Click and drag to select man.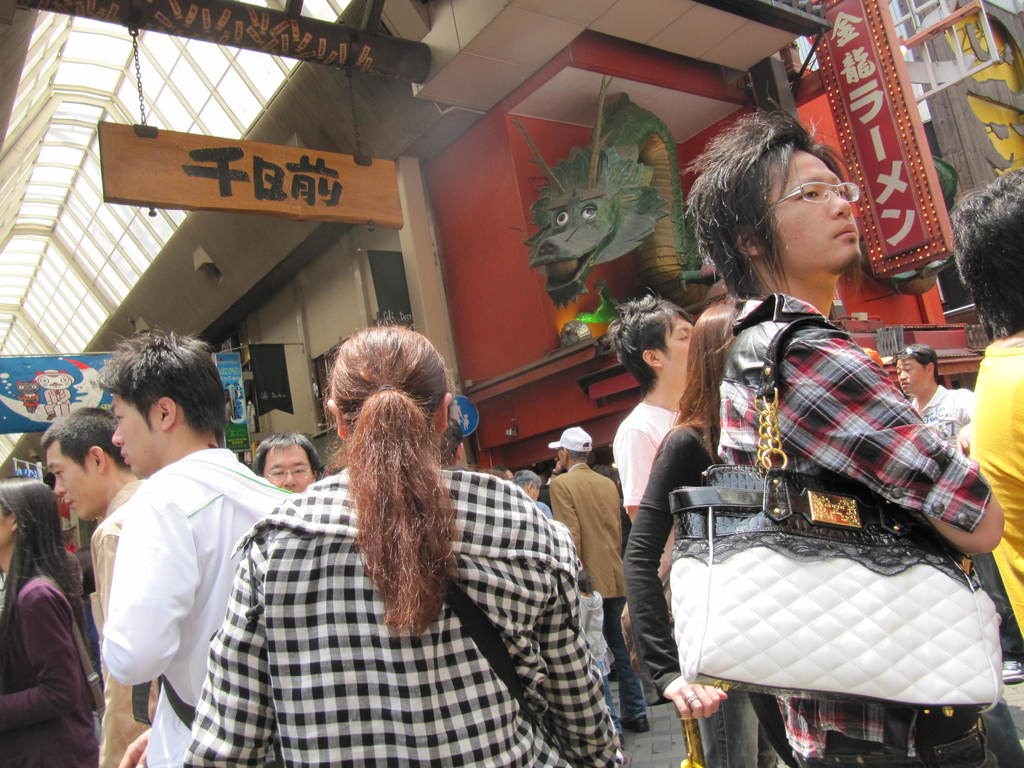
Selection: l=511, t=464, r=552, b=521.
